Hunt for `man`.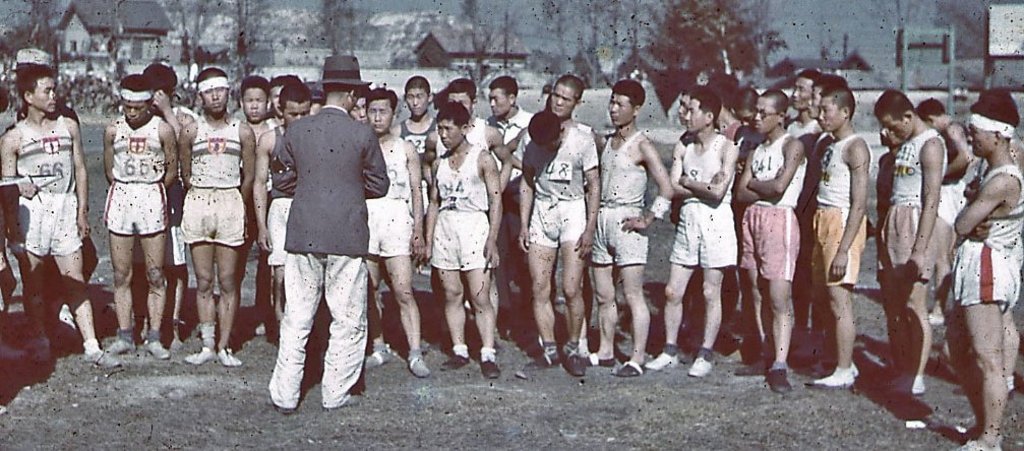
Hunted down at [522,72,621,382].
